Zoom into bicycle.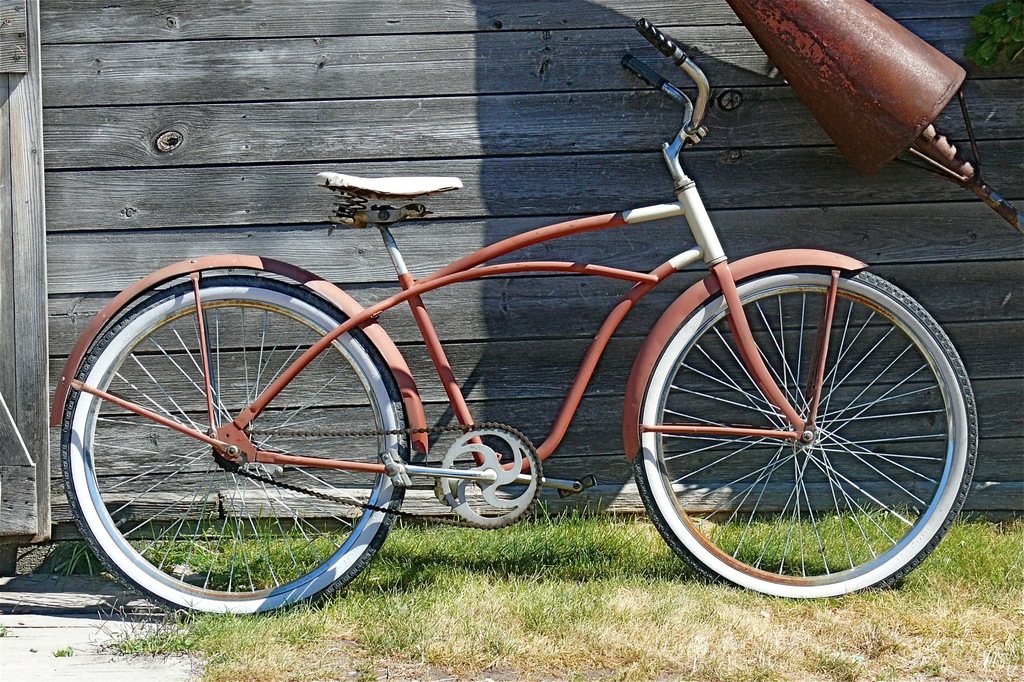
Zoom target: 47 48 984 631.
